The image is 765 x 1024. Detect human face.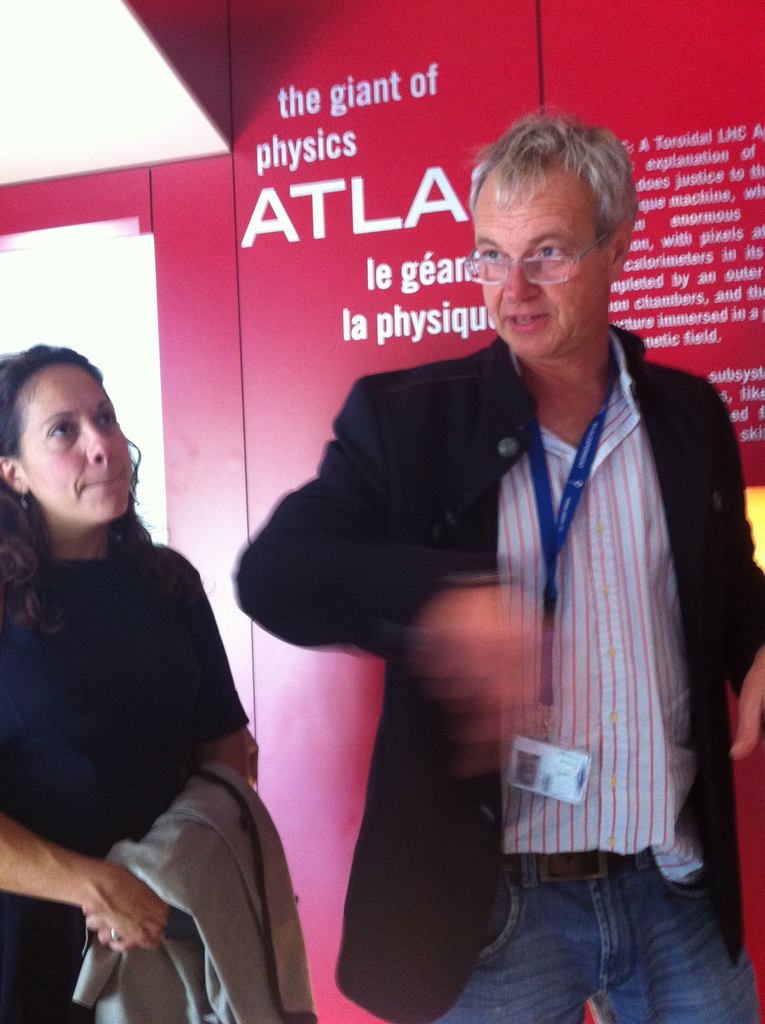
Detection: detection(14, 356, 138, 512).
